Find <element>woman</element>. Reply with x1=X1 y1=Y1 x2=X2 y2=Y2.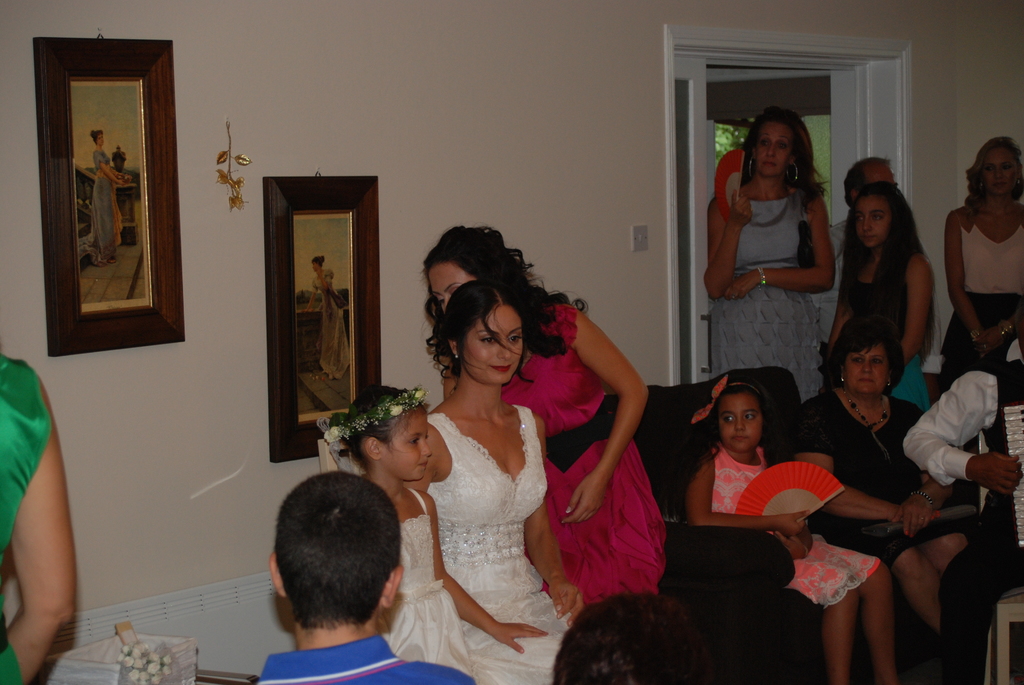
x1=799 y1=317 x2=999 y2=633.
